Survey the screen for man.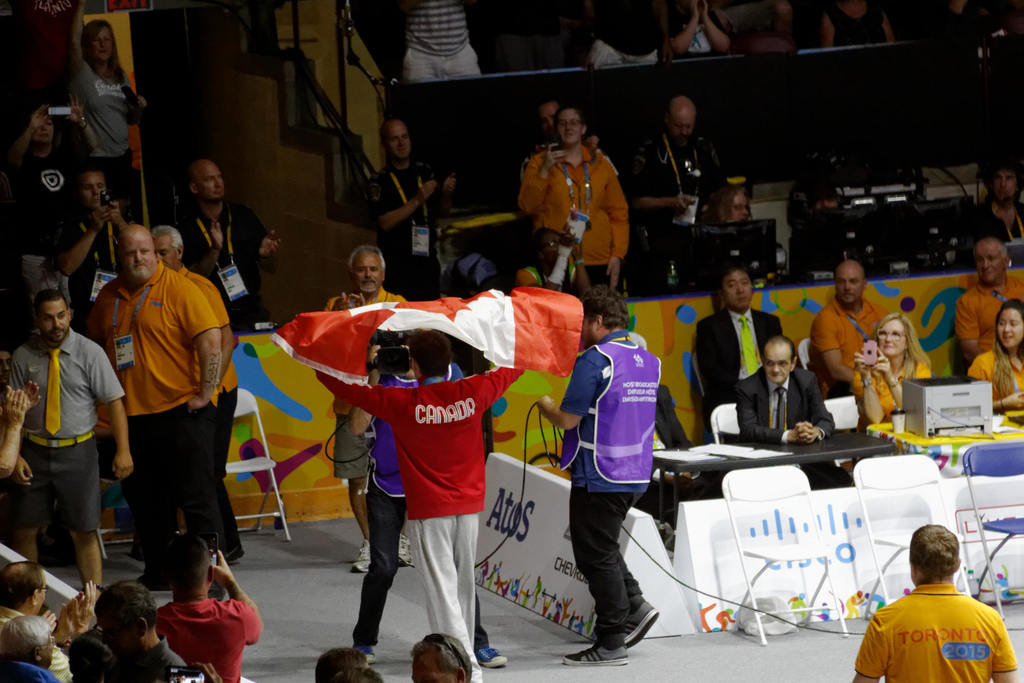
Survey found: 966,164,1023,269.
